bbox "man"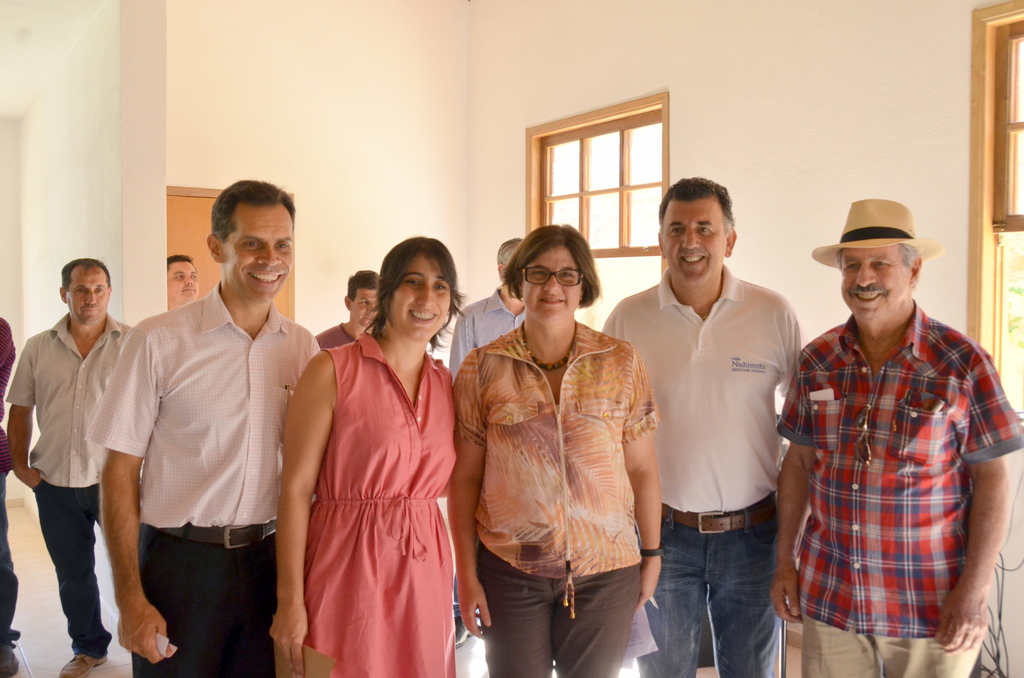
x1=447, y1=238, x2=533, y2=647
